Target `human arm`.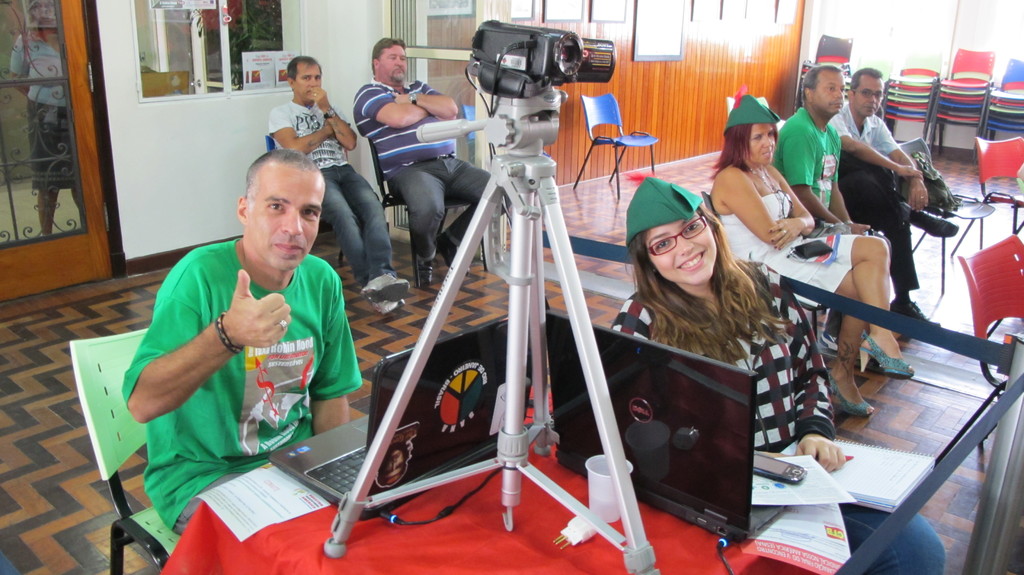
Target region: 837 124 913 173.
